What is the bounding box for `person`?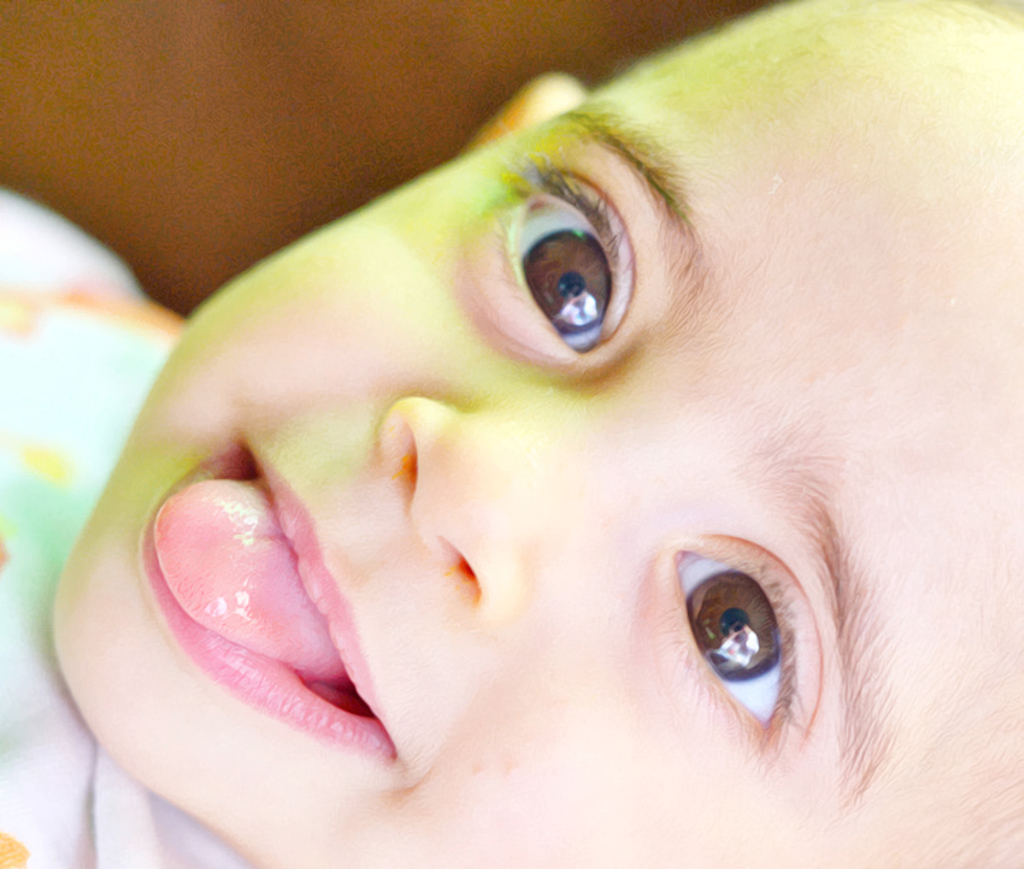
select_region(0, 0, 1023, 868).
